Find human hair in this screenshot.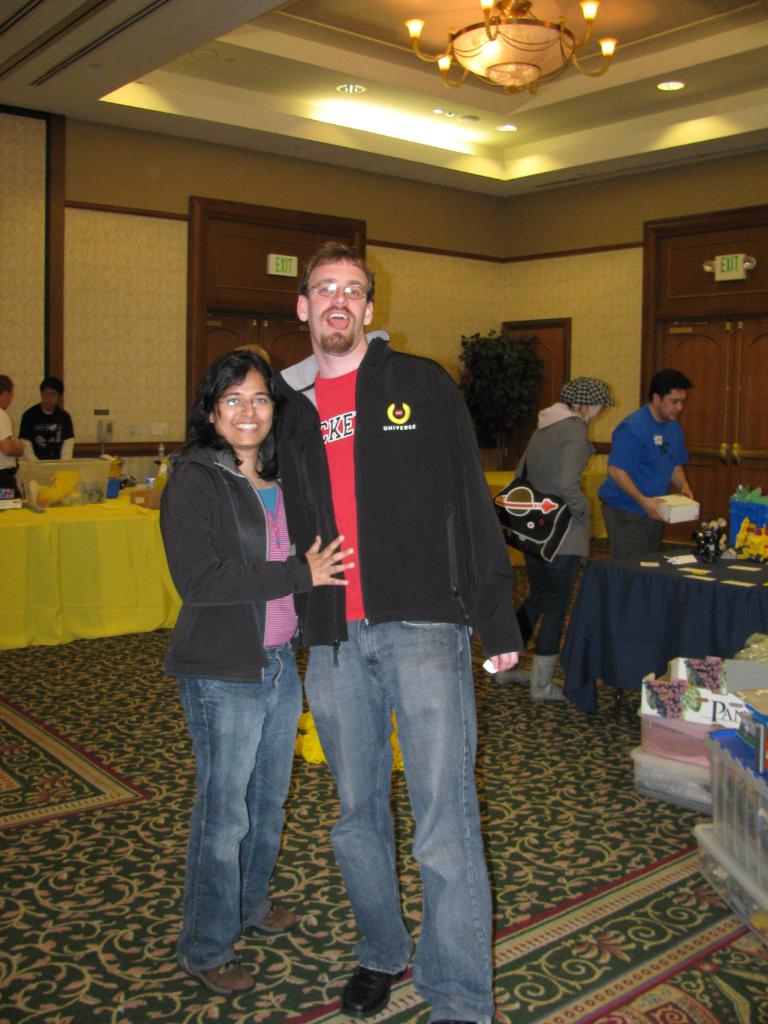
The bounding box for human hair is 173:339:300:500.
